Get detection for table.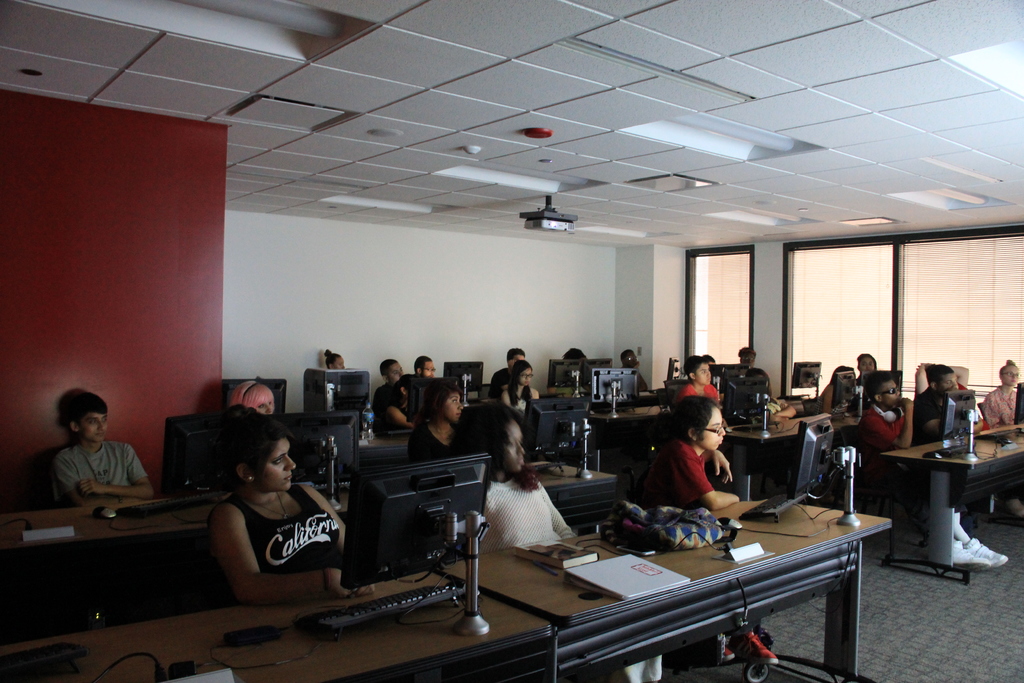
Detection: 724:393:830:504.
